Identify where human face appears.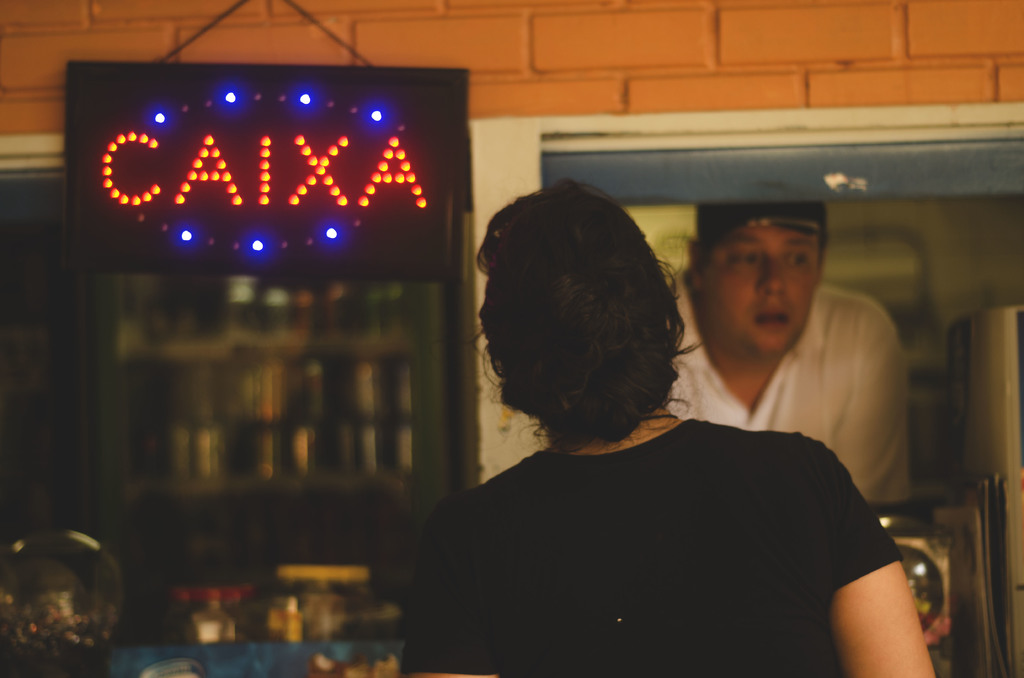
Appears at [699,218,822,358].
